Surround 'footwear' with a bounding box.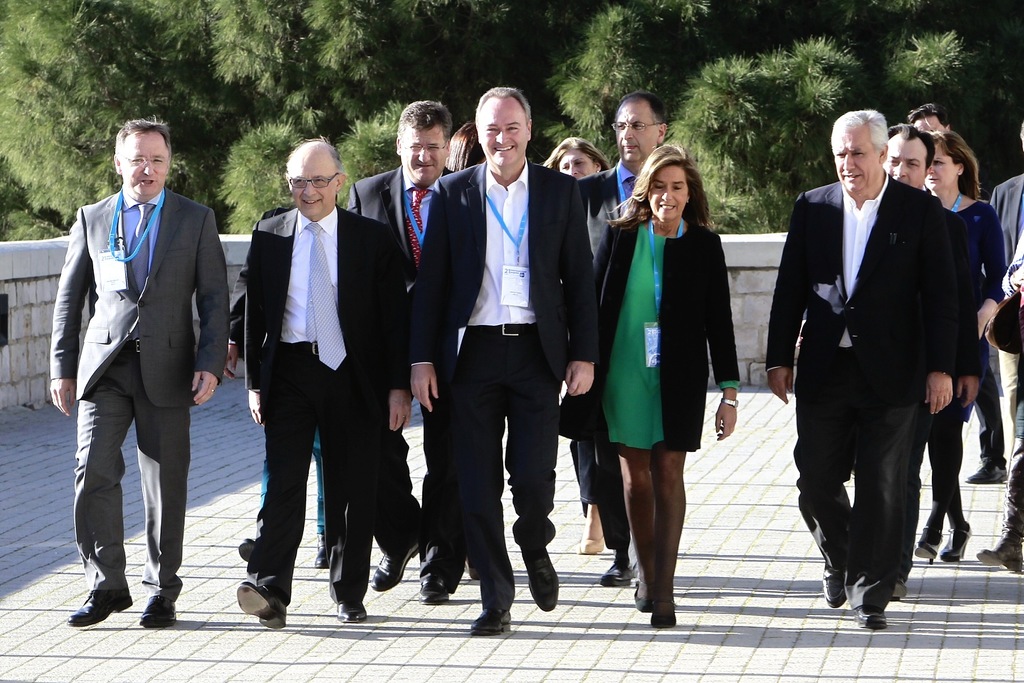
x1=65 y1=573 x2=135 y2=626.
